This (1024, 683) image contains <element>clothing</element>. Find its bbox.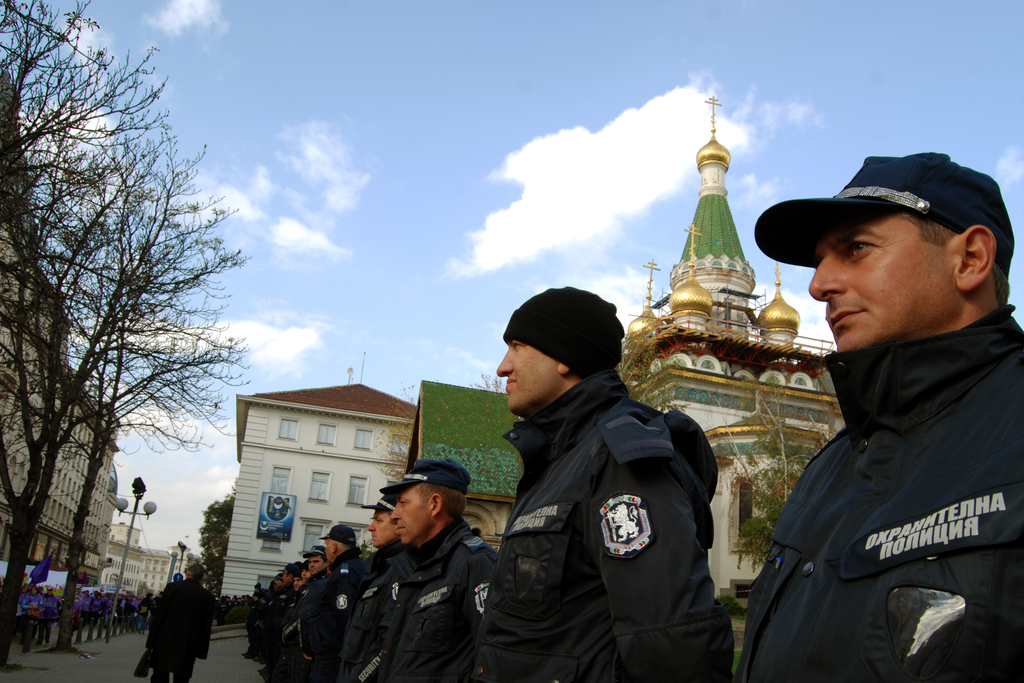
bbox=[269, 578, 314, 682].
